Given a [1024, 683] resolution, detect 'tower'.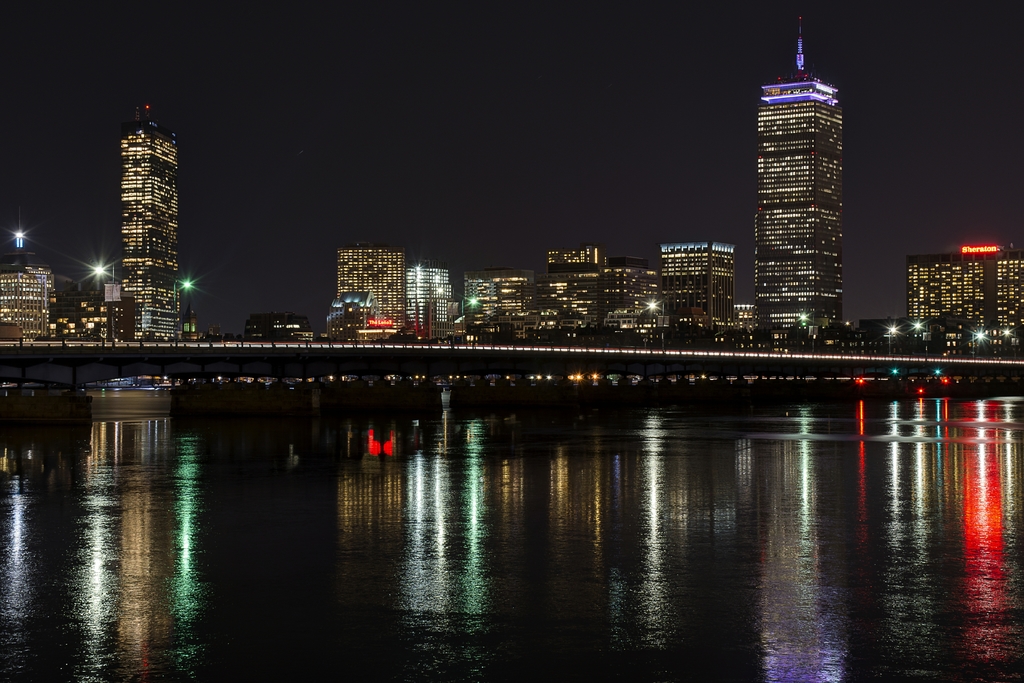
Rect(402, 259, 450, 339).
